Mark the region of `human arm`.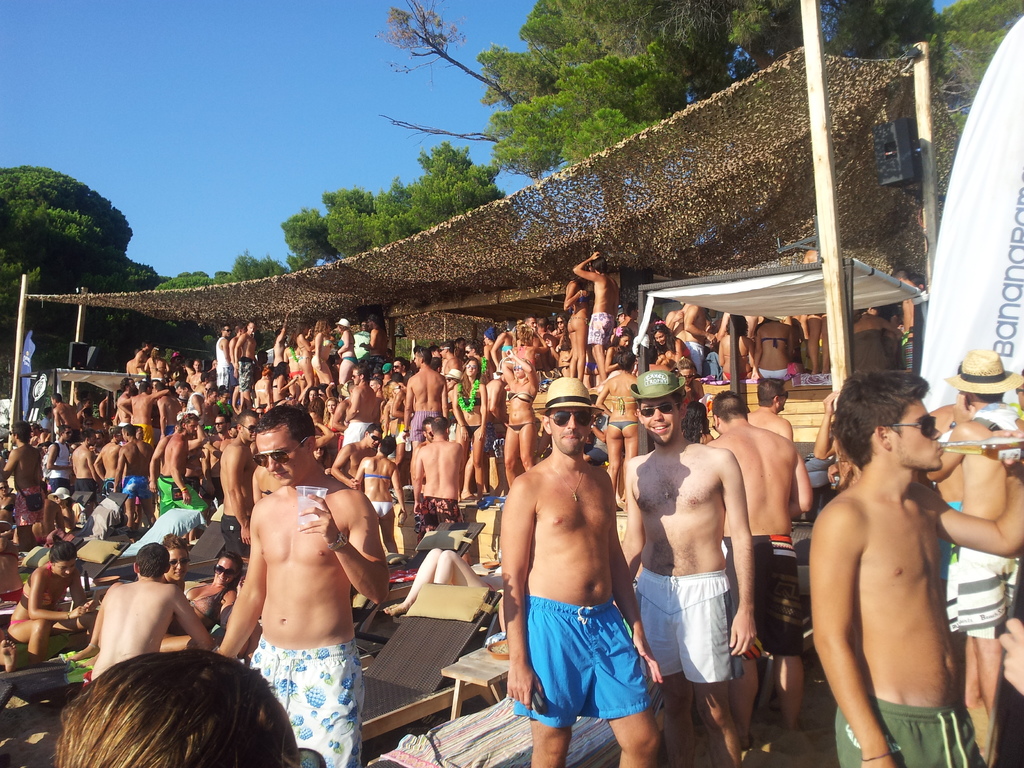
Region: l=116, t=392, r=134, b=418.
